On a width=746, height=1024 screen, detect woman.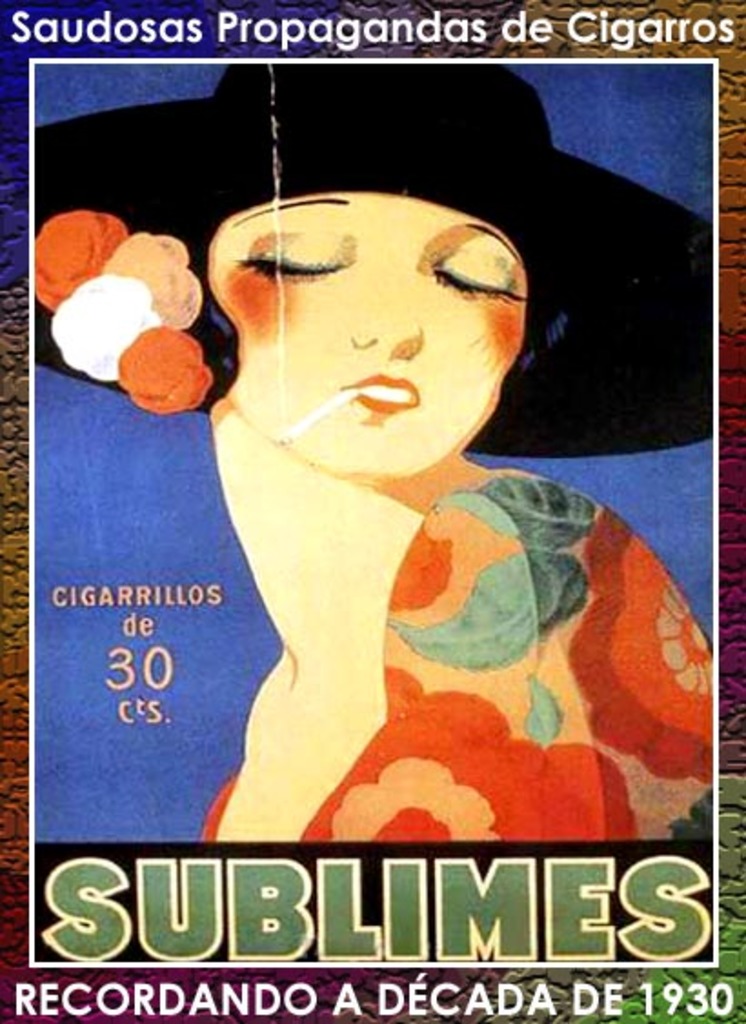
l=45, t=122, r=701, b=862.
